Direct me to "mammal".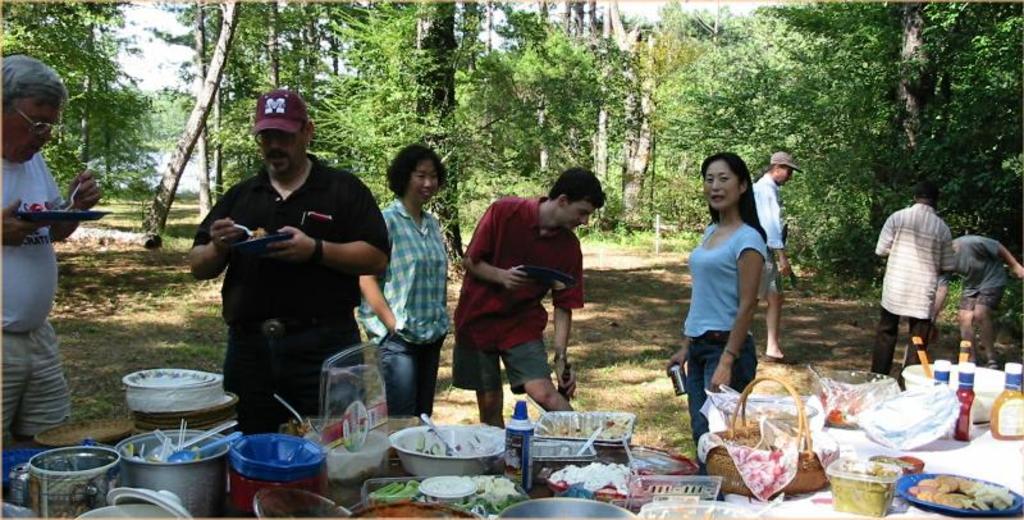
Direction: {"left": 192, "top": 87, "right": 396, "bottom": 434}.
